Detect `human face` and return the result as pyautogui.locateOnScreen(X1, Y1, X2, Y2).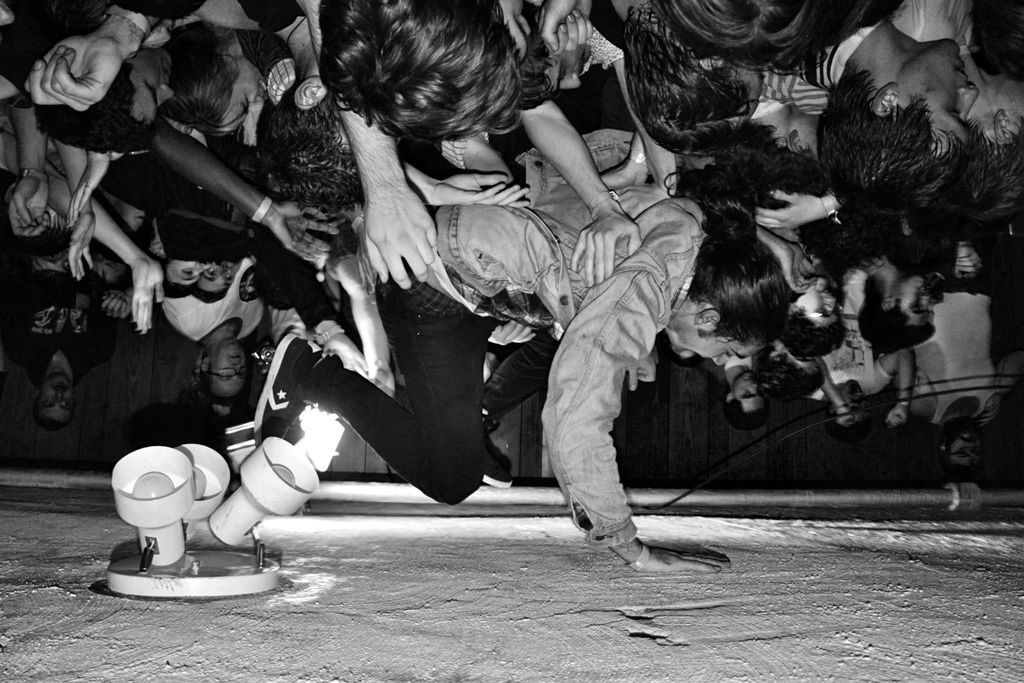
pyautogui.locateOnScreen(891, 274, 938, 325).
